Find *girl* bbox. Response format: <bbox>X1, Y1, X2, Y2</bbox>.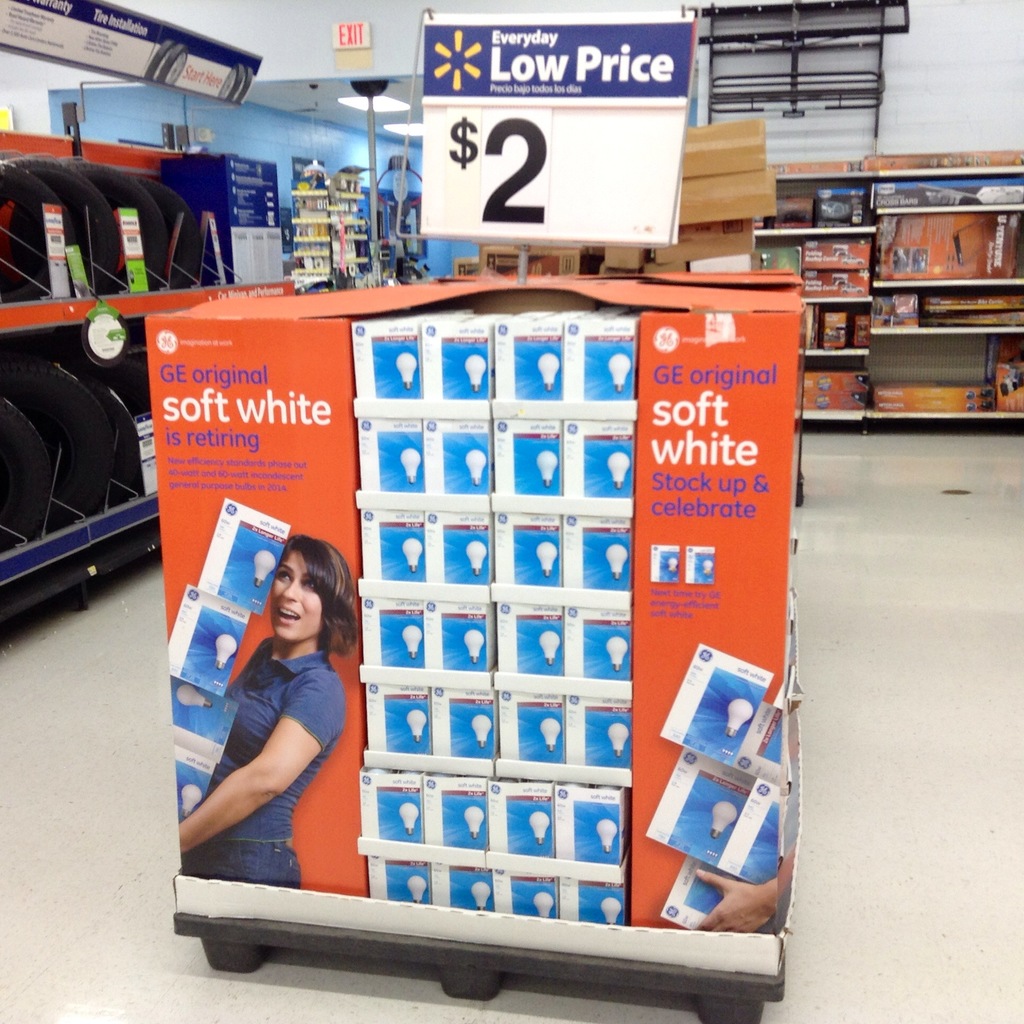
<bbox>180, 534, 360, 884</bbox>.
